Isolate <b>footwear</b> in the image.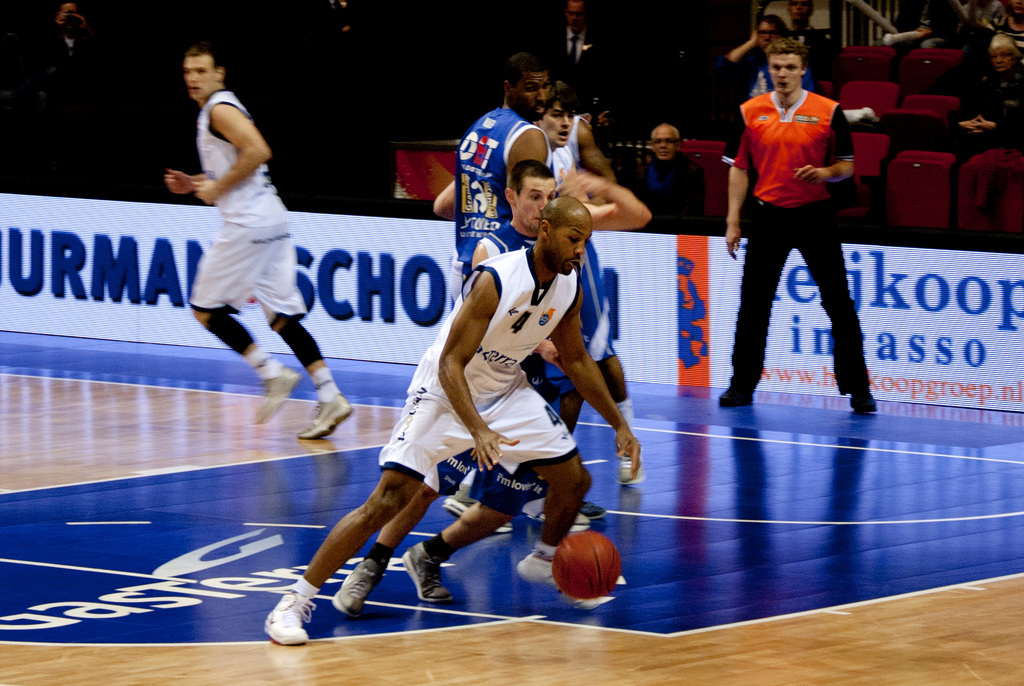
Isolated region: 399 539 457 606.
